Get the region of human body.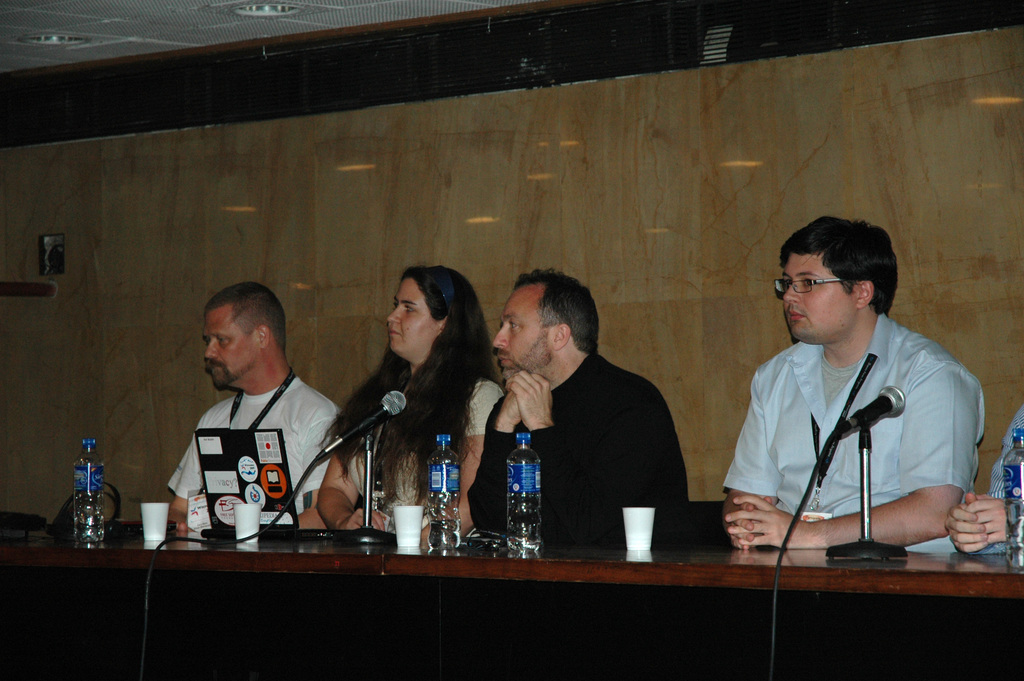
(x1=705, y1=259, x2=991, y2=593).
